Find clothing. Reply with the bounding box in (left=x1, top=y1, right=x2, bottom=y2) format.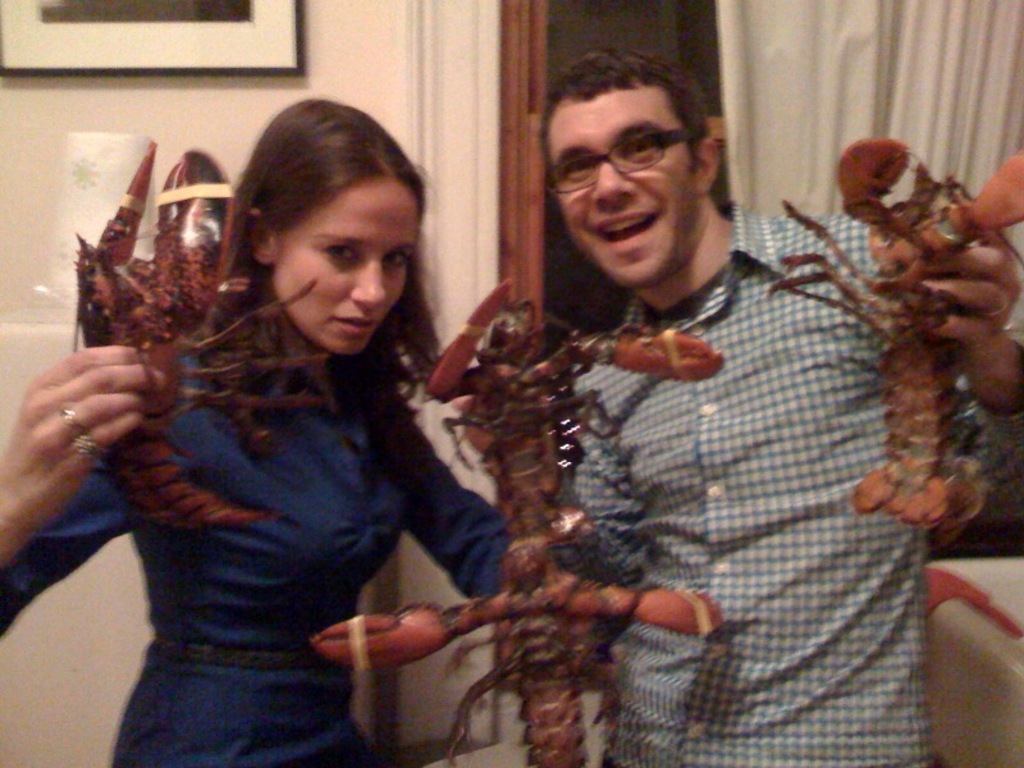
(left=0, top=324, right=536, bottom=767).
